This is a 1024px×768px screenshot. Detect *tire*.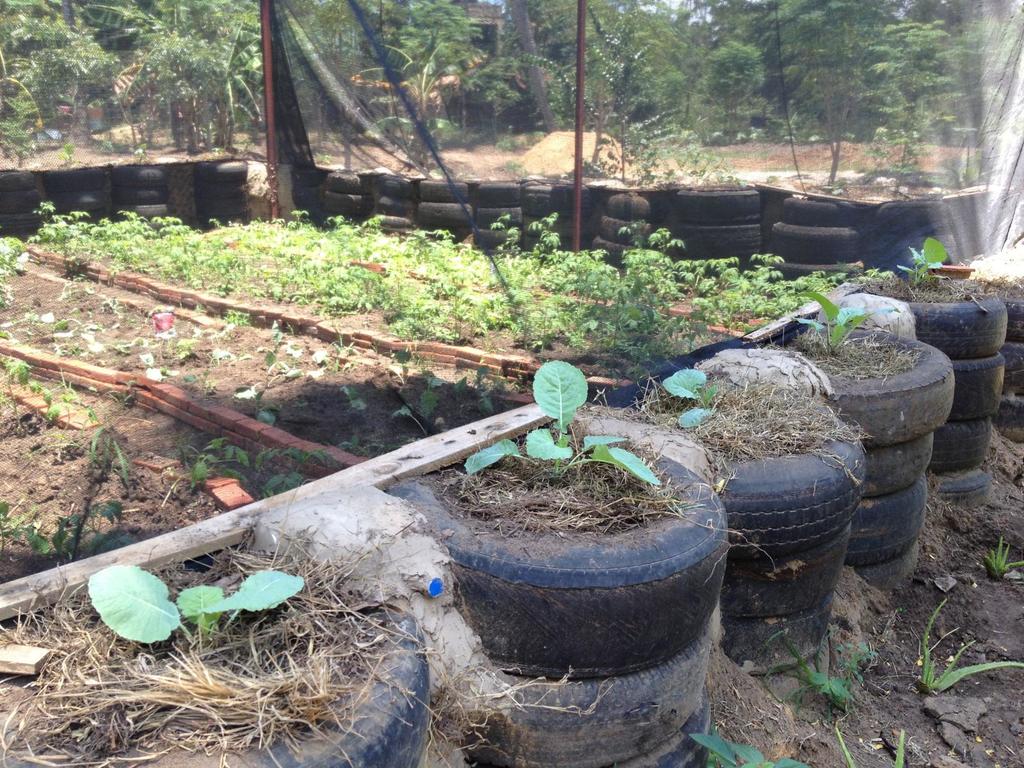
box=[1, 172, 32, 189].
